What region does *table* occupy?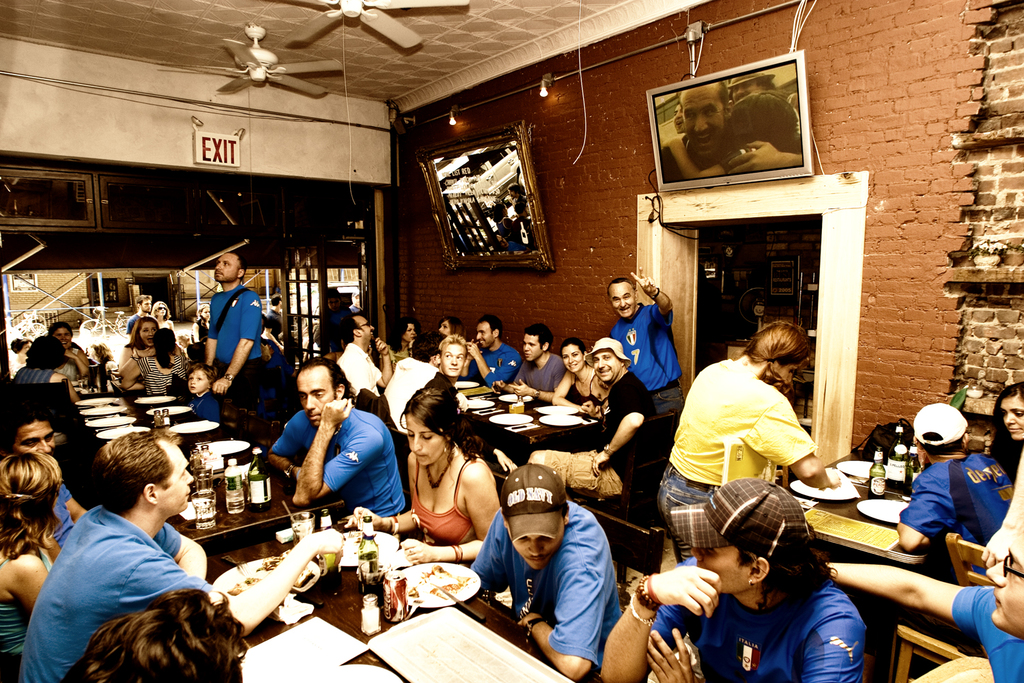
locate(67, 389, 343, 550).
